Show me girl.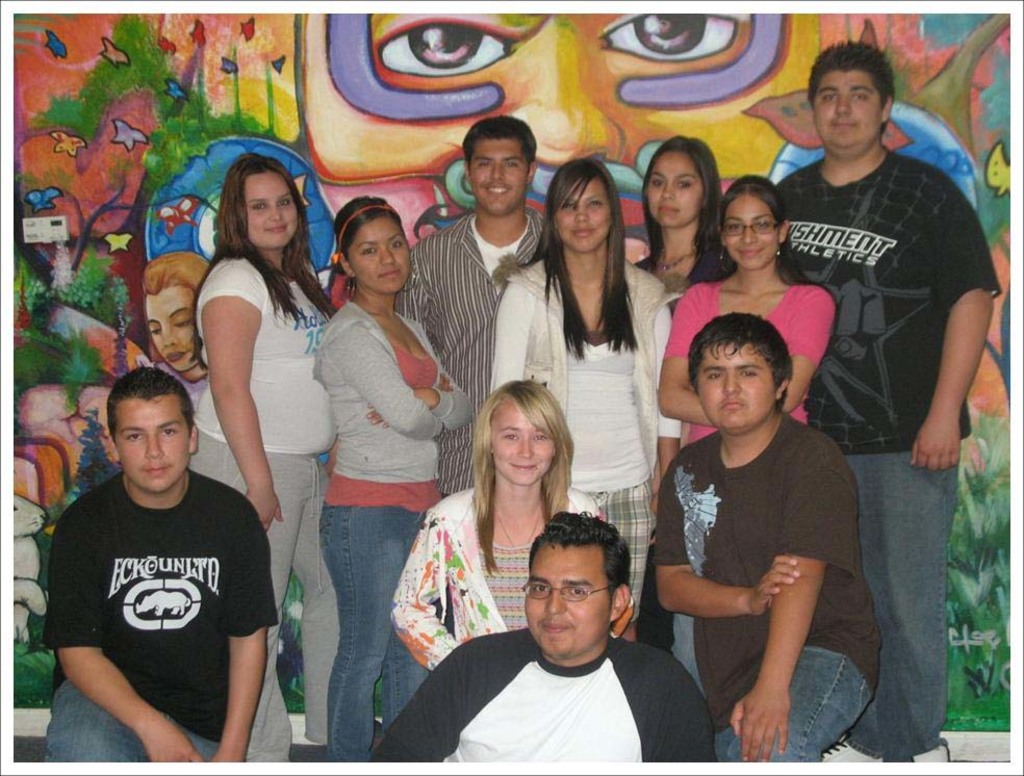
girl is here: l=488, t=153, r=682, b=611.
